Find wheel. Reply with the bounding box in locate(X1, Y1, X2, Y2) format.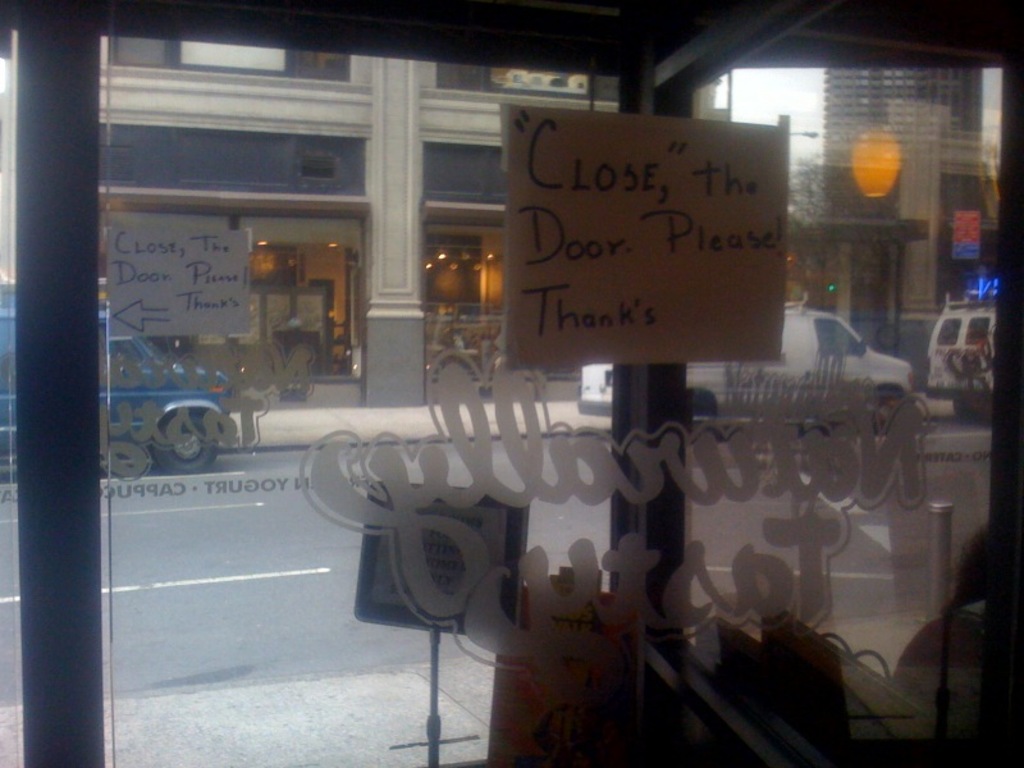
locate(873, 390, 899, 438).
